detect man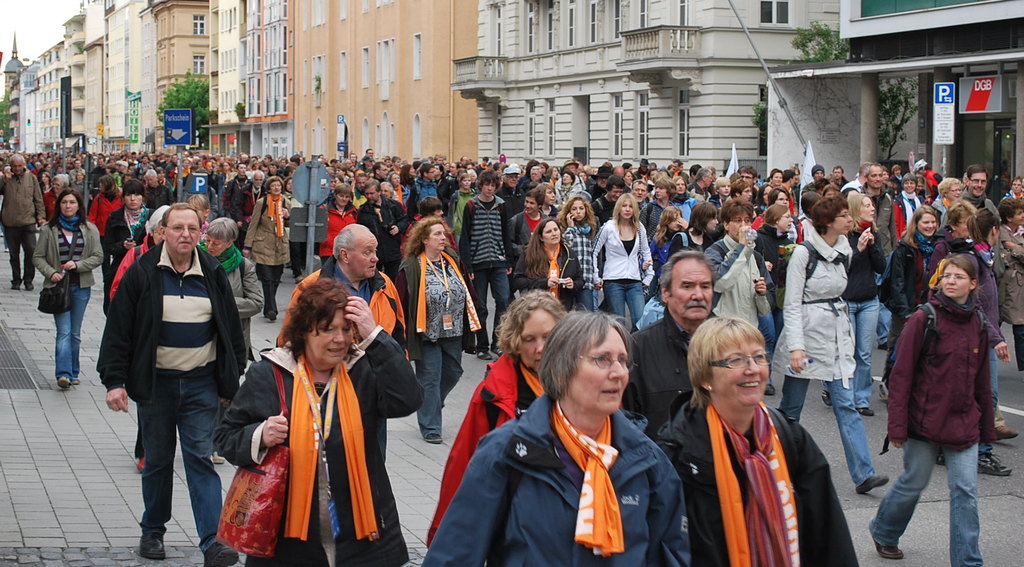
<region>851, 160, 904, 354</region>
